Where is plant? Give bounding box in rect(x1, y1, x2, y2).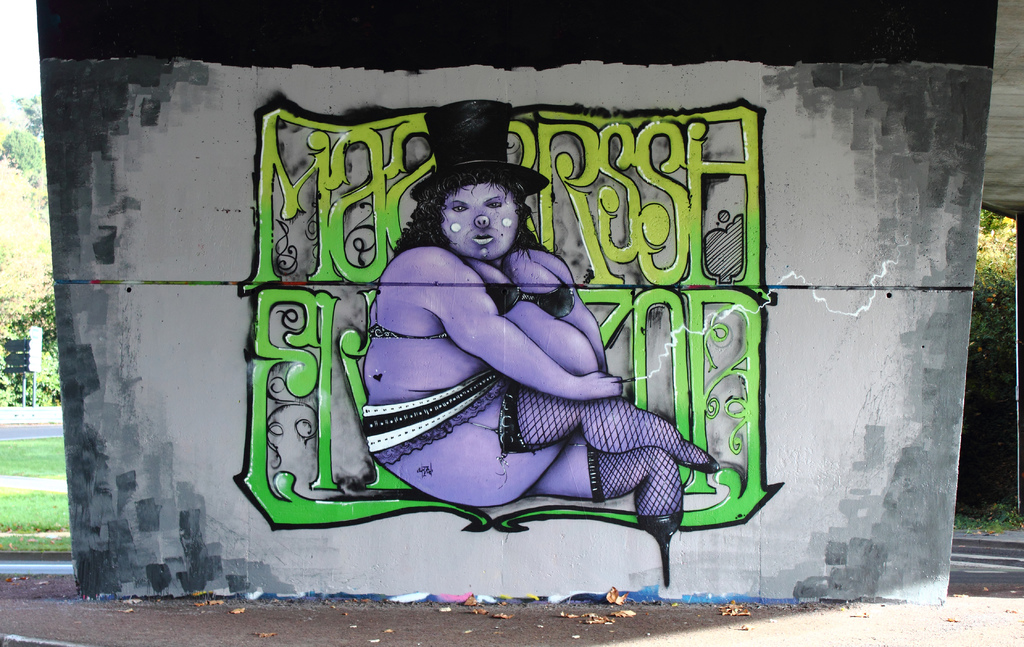
rect(0, 490, 68, 552).
